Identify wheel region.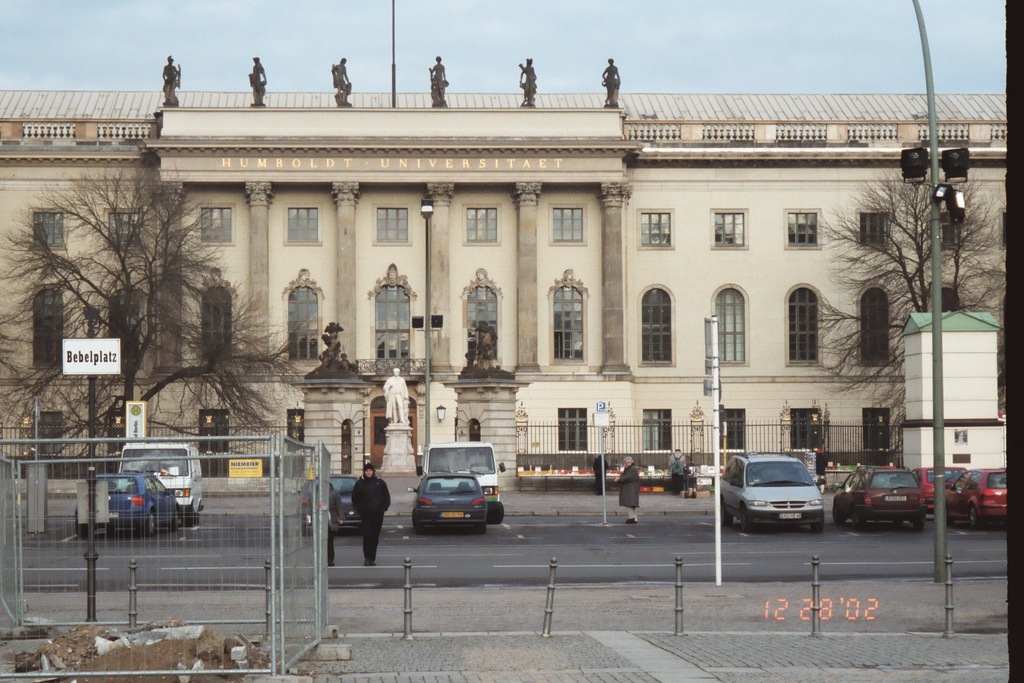
Region: <region>169, 512, 179, 531</region>.
